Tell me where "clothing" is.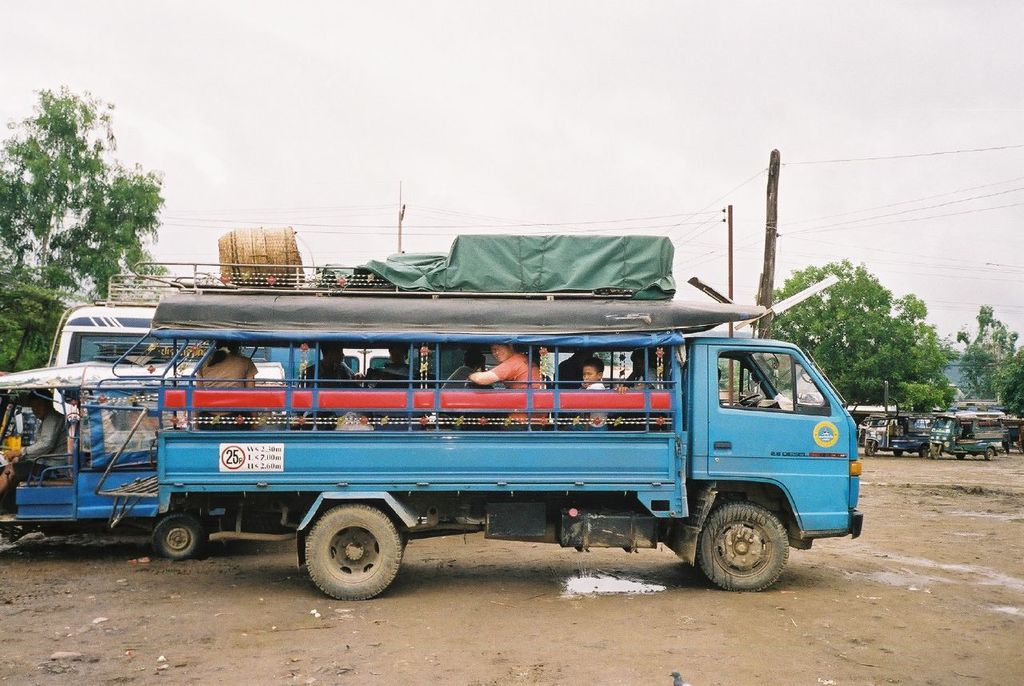
"clothing" is at [left=493, top=352, right=554, bottom=429].
